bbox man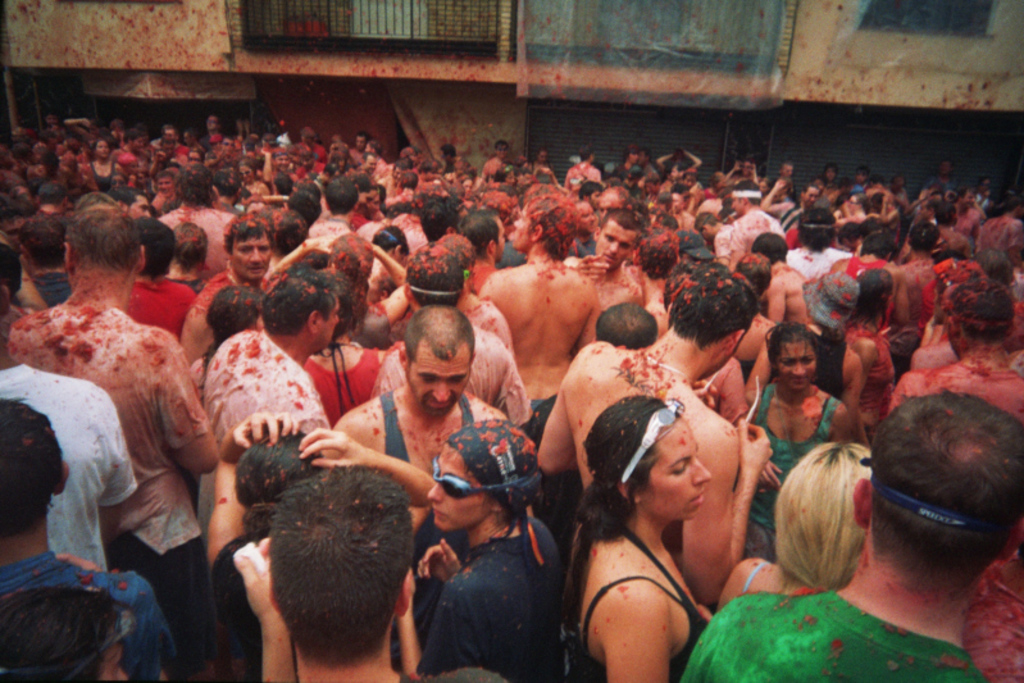
561, 204, 648, 311
